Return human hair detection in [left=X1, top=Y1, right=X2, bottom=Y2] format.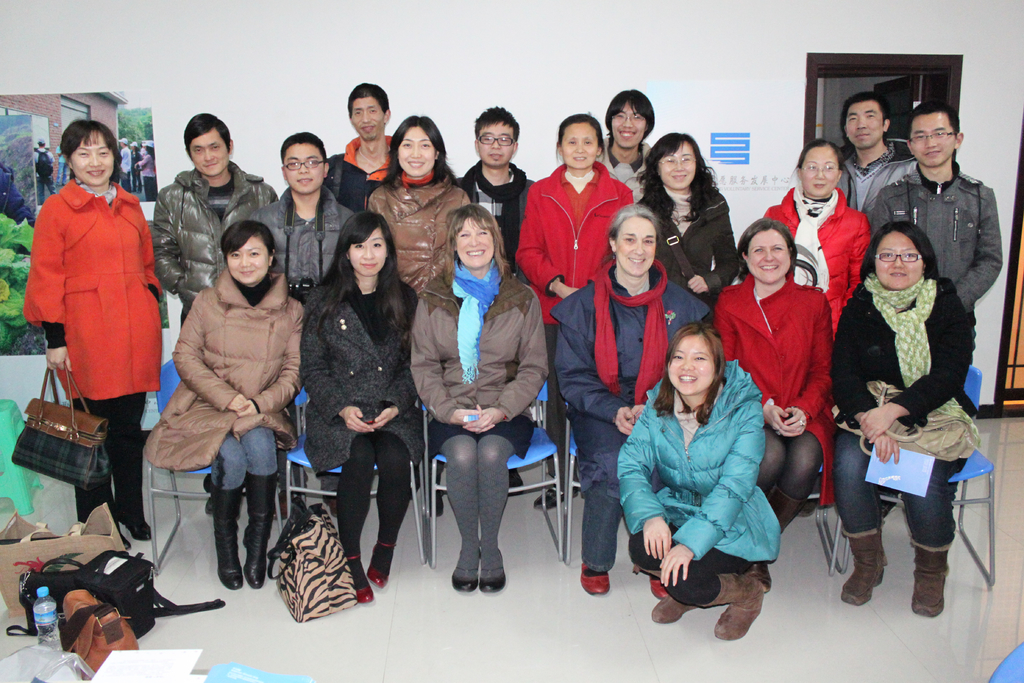
[left=316, top=206, right=414, bottom=342].
